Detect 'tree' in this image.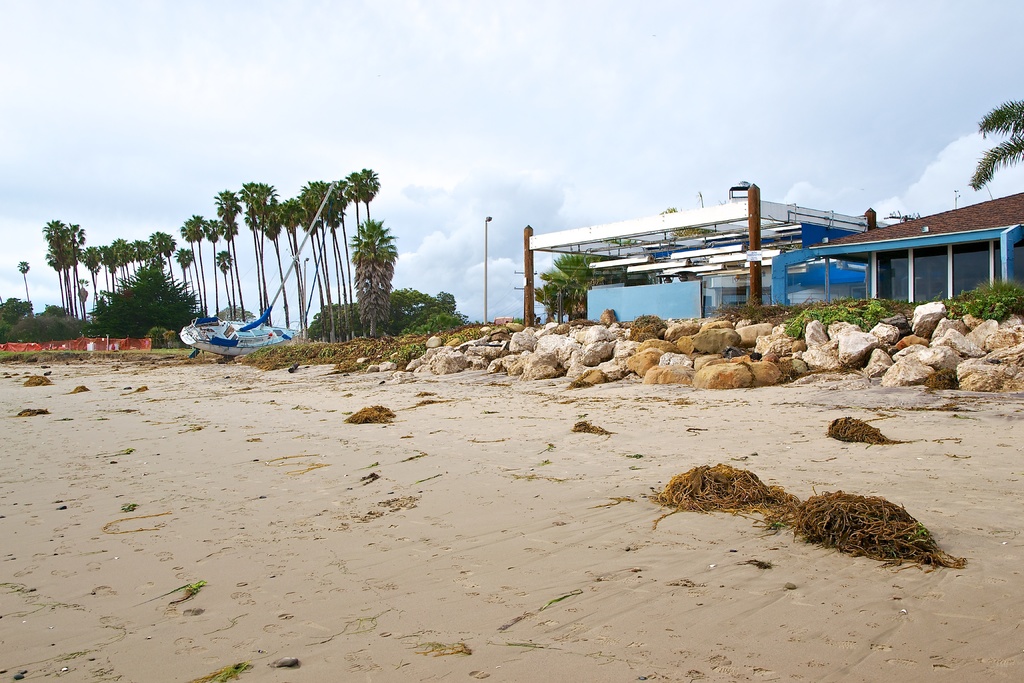
Detection: x1=0 y1=295 x2=31 y2=327.
